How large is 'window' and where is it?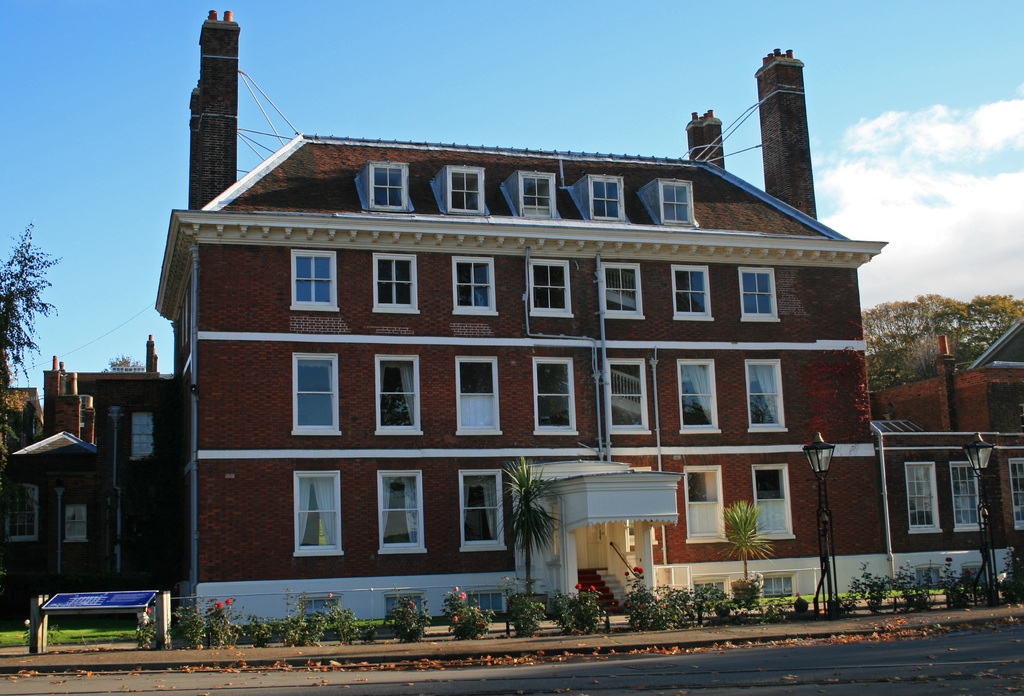
Bounding box: (533, 357, 583, 440).
